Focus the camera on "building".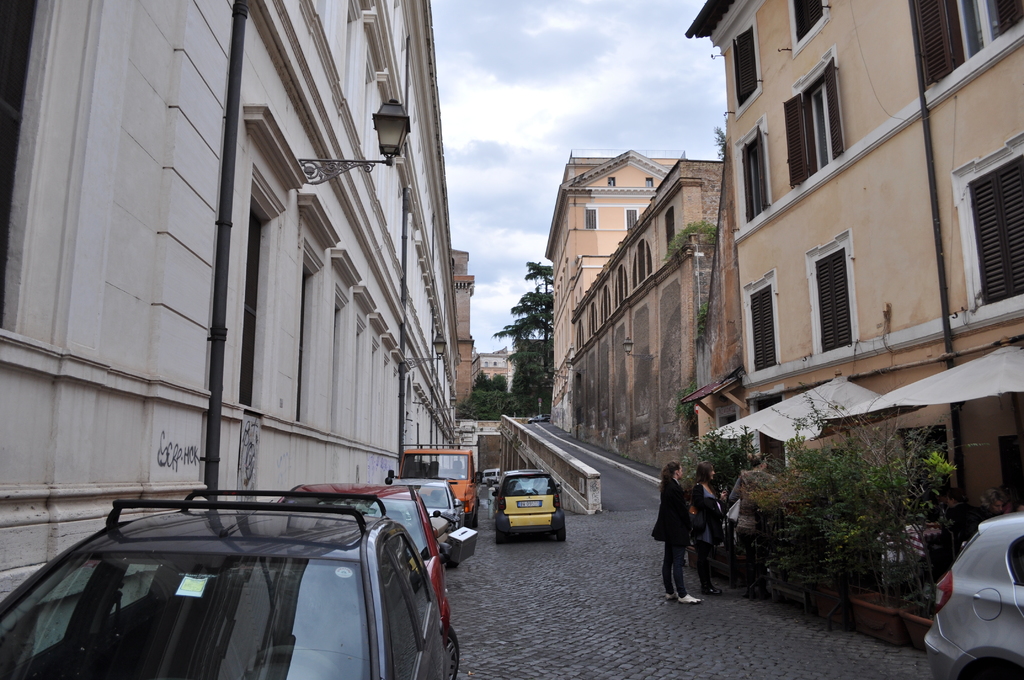
Focus region: bbox=(572, 158, 723, 460).
